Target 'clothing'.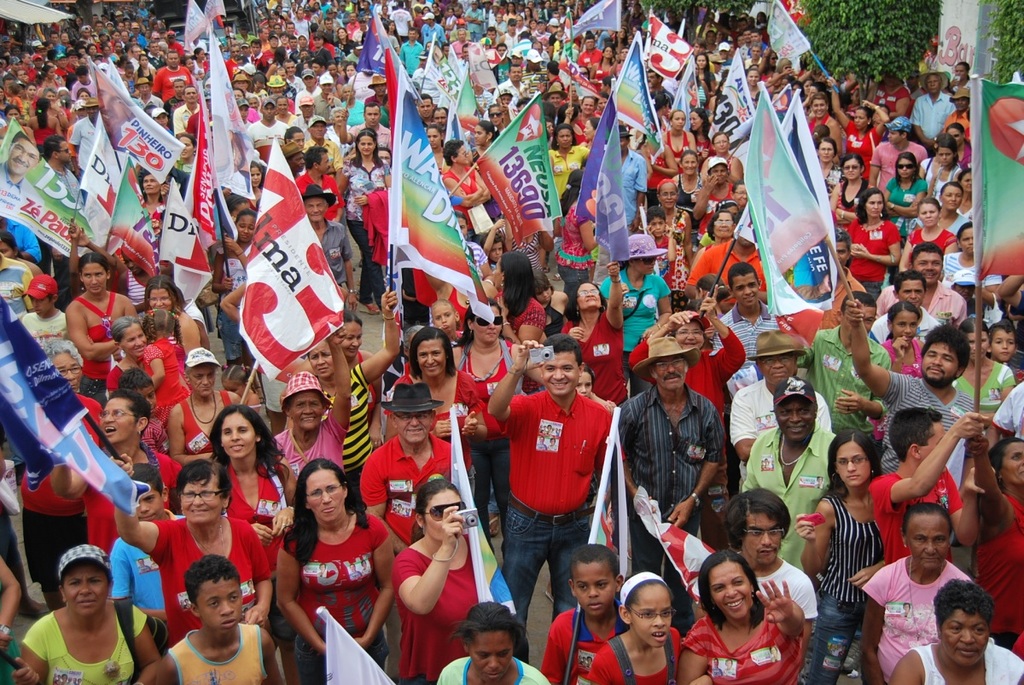
Target region: <region>810, 327, 881, 430</region>.
